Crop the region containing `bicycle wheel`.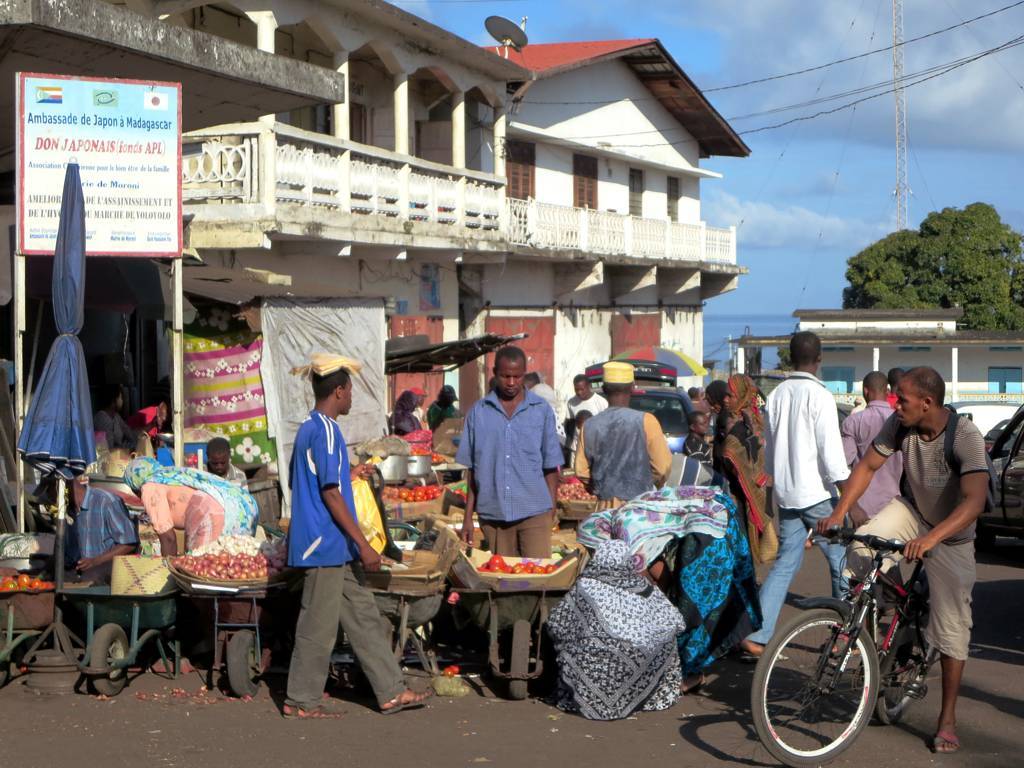
Crop region: [874,595,938,737].
